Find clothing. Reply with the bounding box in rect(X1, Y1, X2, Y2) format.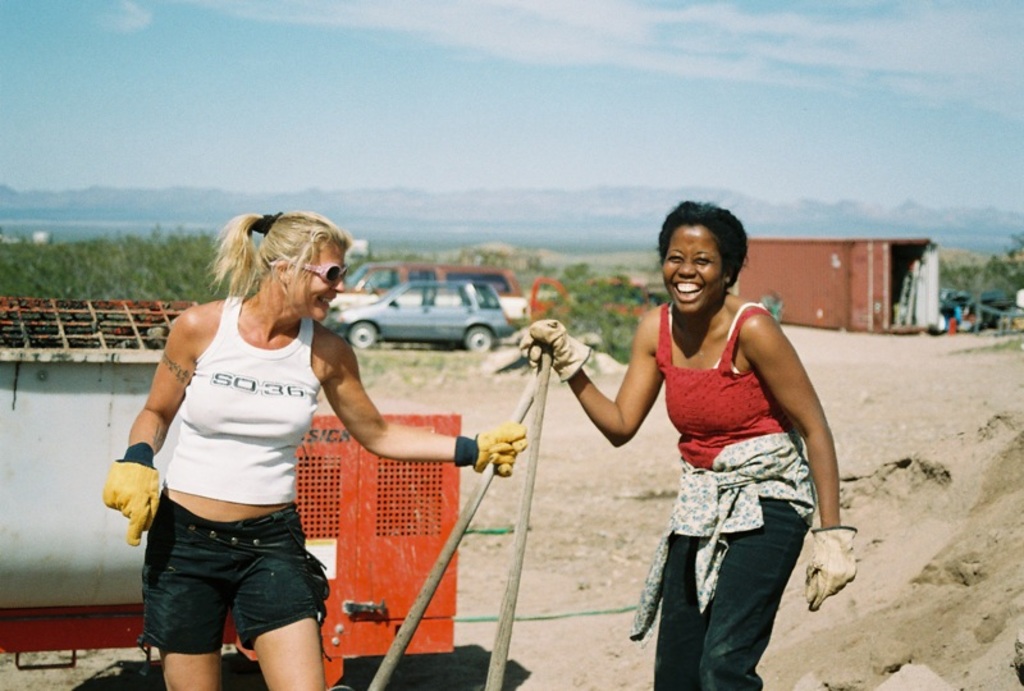
rect(134, 489, 333, 671).
